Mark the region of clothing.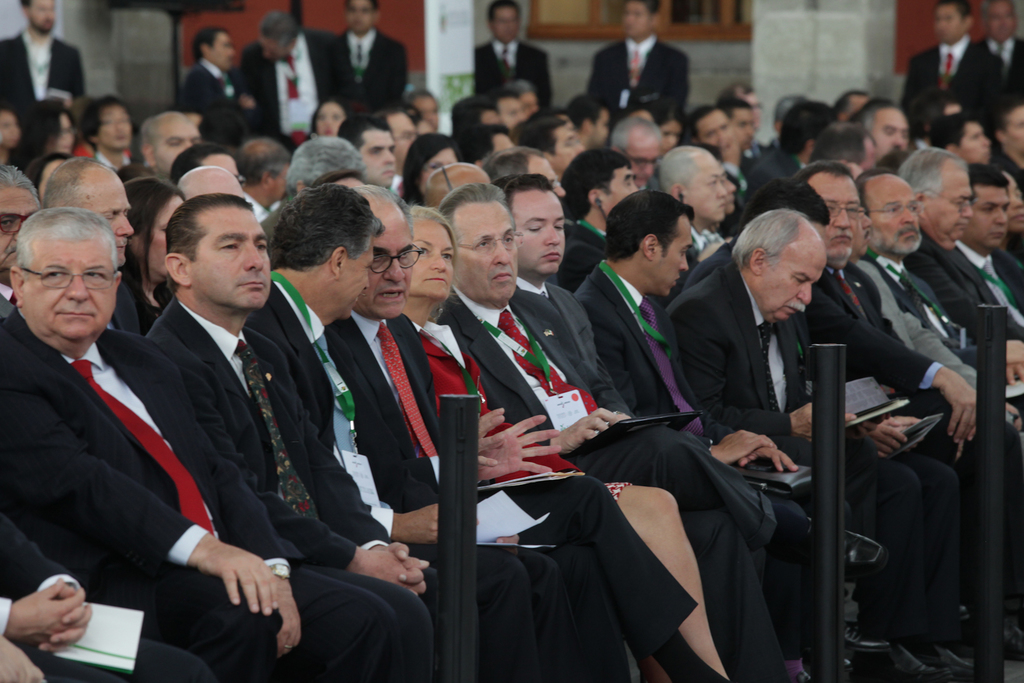
Region: (784,270,867,391).
